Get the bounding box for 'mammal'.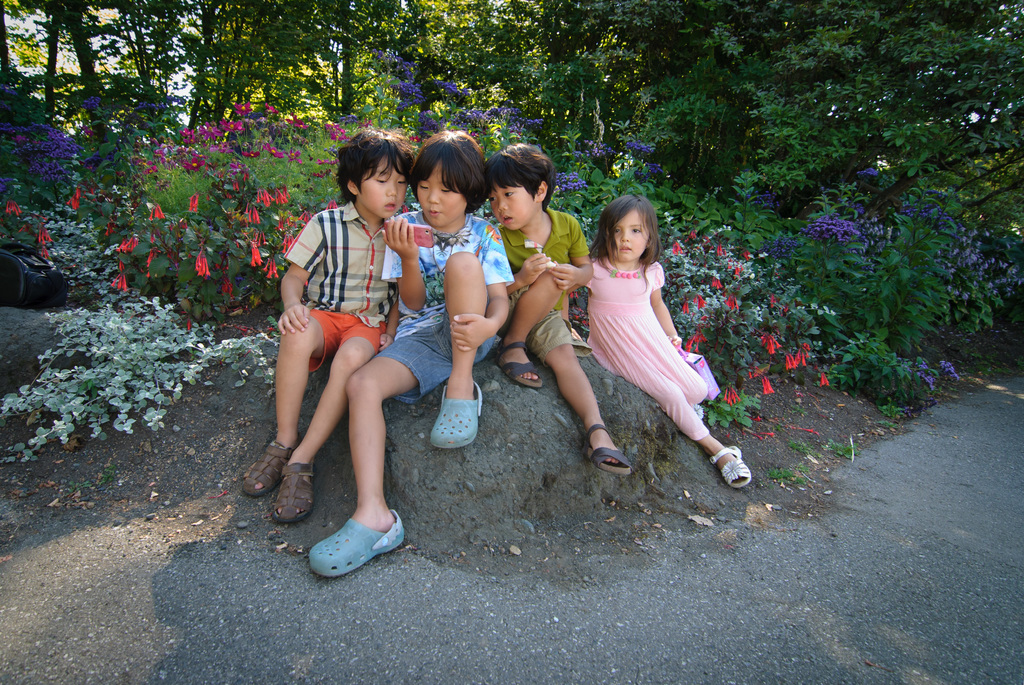
[left=308, top=128, right=516, bottom=577].
